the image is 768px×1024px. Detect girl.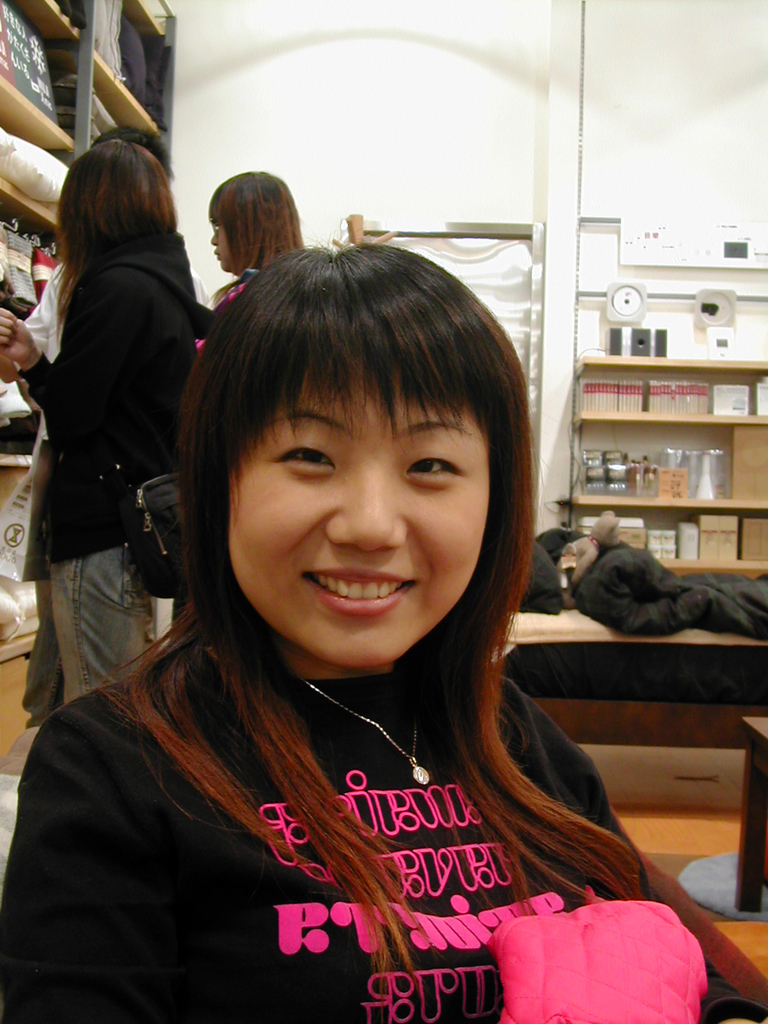
Detection: bbox=[0, 228, 767, 1023].
